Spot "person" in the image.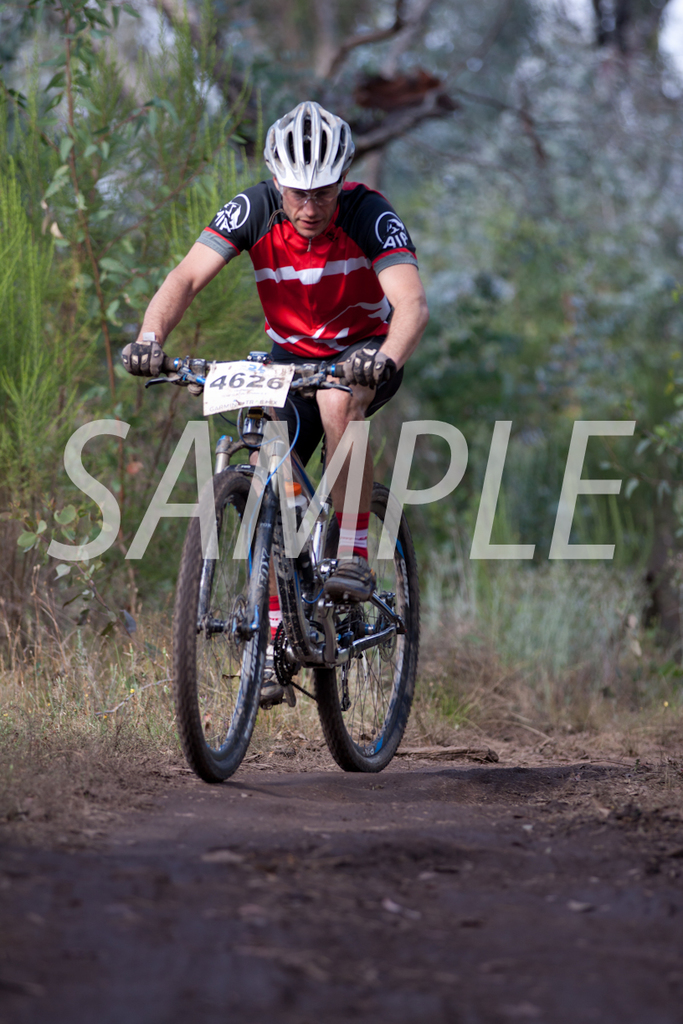
"person" found at Rect(153, 136, 422, 663).
